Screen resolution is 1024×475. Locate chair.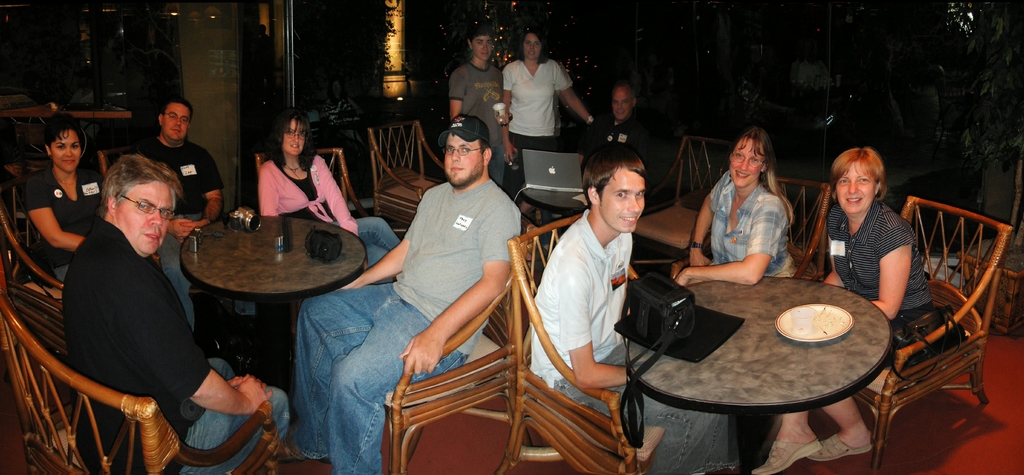
box=[771, 172, 833, 283].
